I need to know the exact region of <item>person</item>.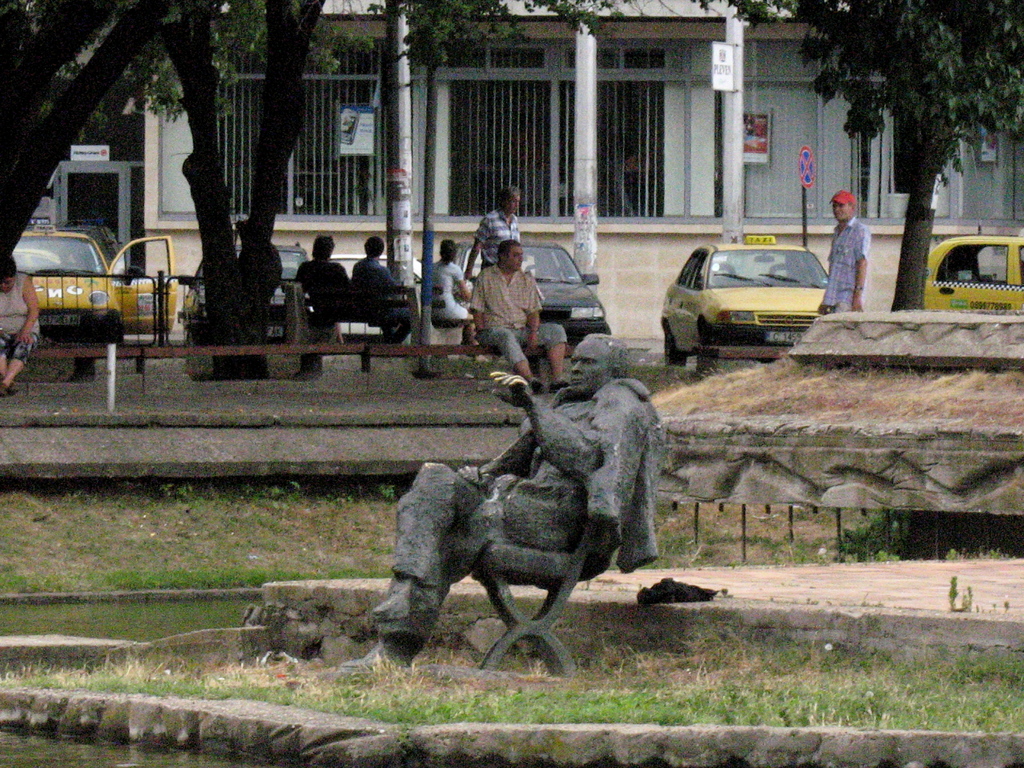
Region: box=[419, 237, 474, 352].
